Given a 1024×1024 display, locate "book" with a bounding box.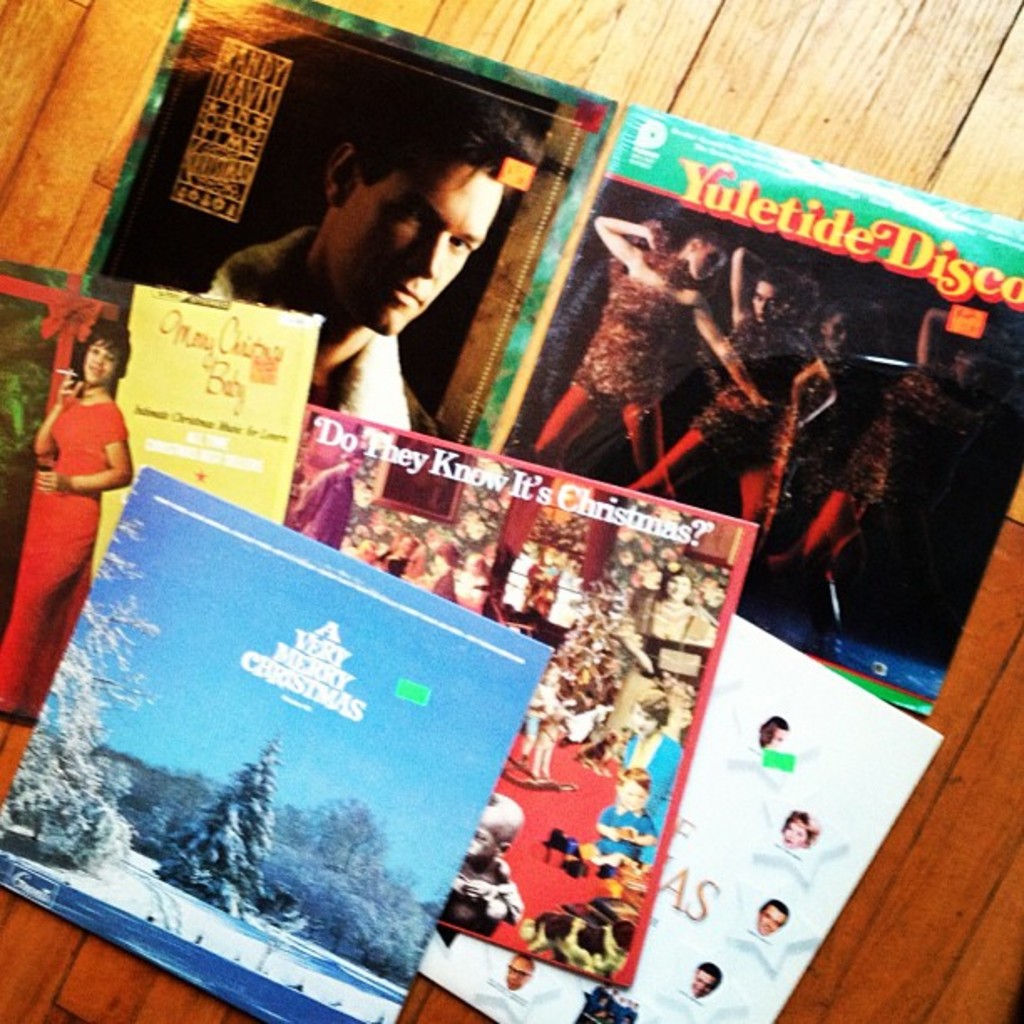
Located: left=410, top=612, right=947, bottom=1022.
